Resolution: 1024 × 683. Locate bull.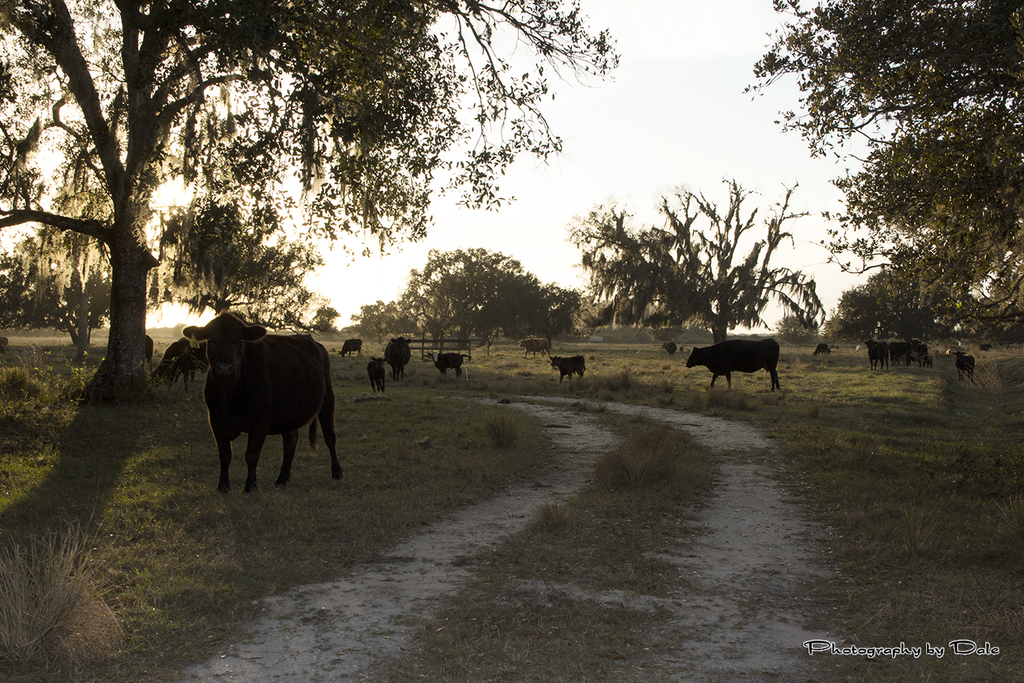
pyautogui.locateOnScreen(140, 332, 157, 358).
